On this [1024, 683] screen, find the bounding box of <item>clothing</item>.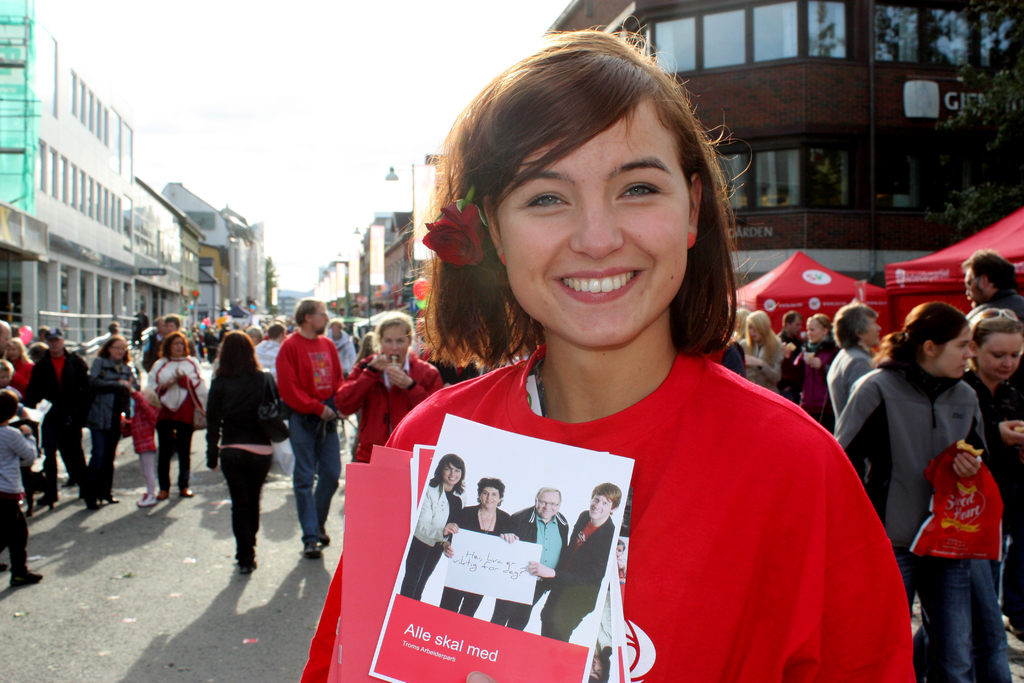
Bounding box: 771, 325, 806, 403.
